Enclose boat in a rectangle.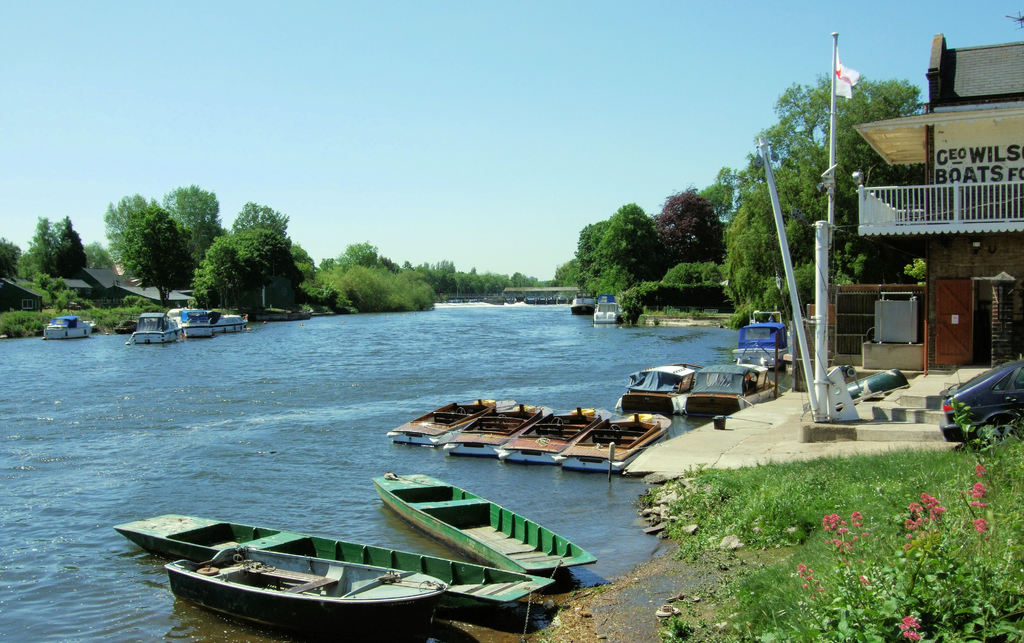
BBox(168, 544, 438, 625).
